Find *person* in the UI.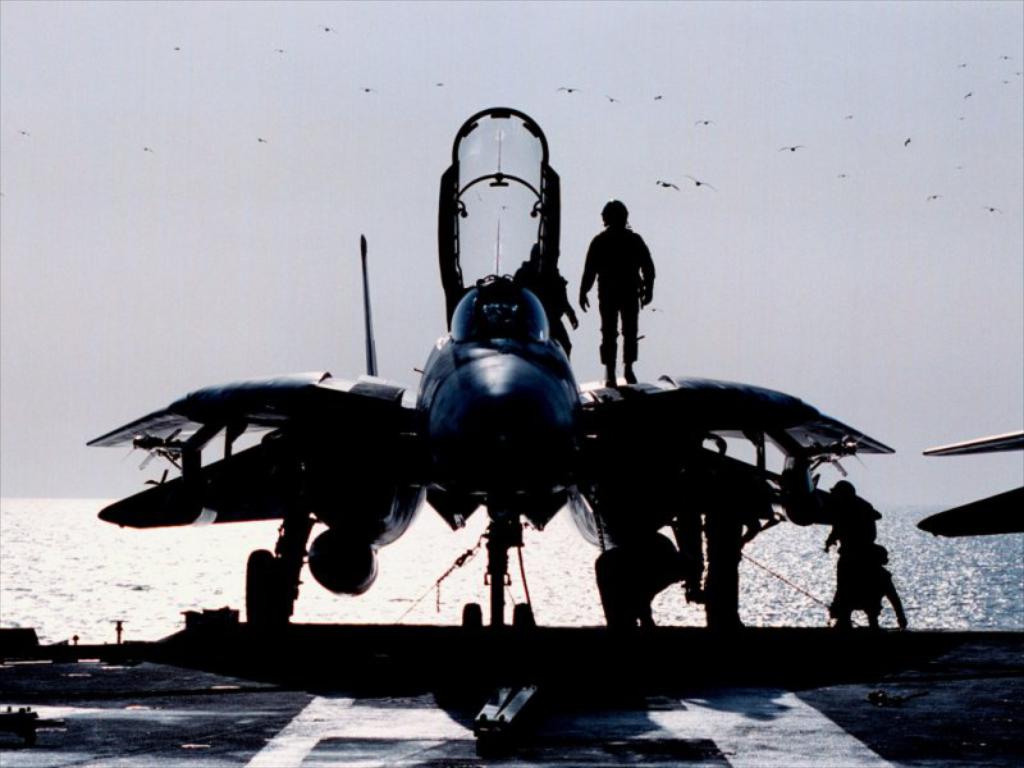
UI element at (579,196,657,383).
